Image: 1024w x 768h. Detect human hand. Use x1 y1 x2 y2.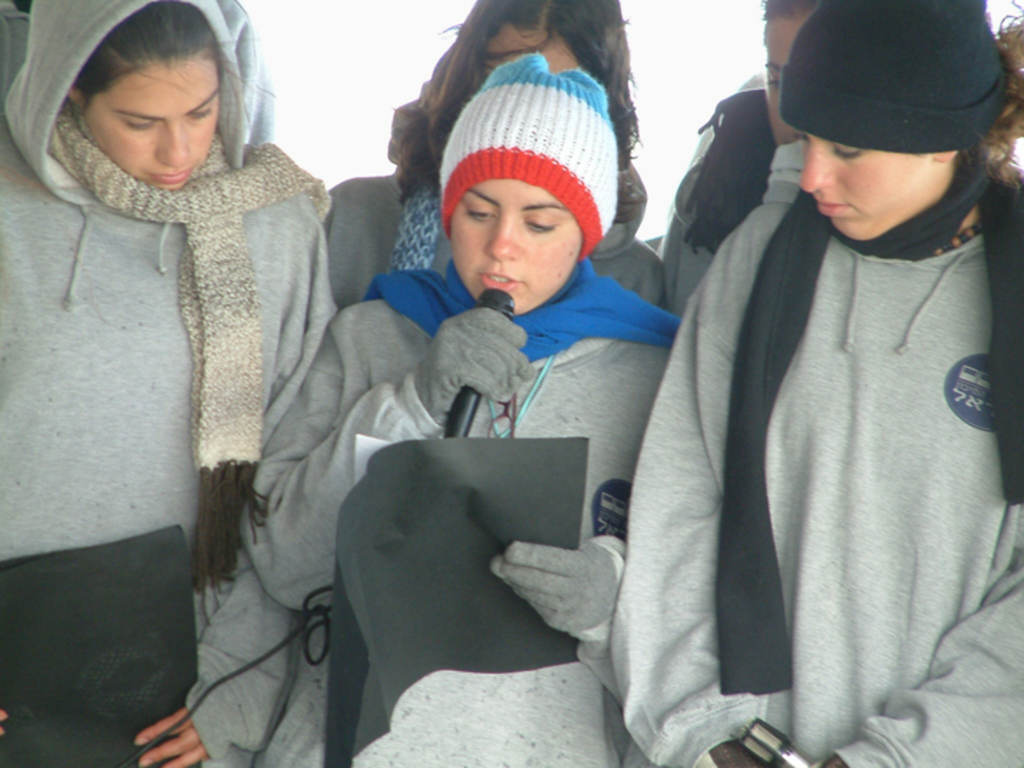
486 532 630 648.
